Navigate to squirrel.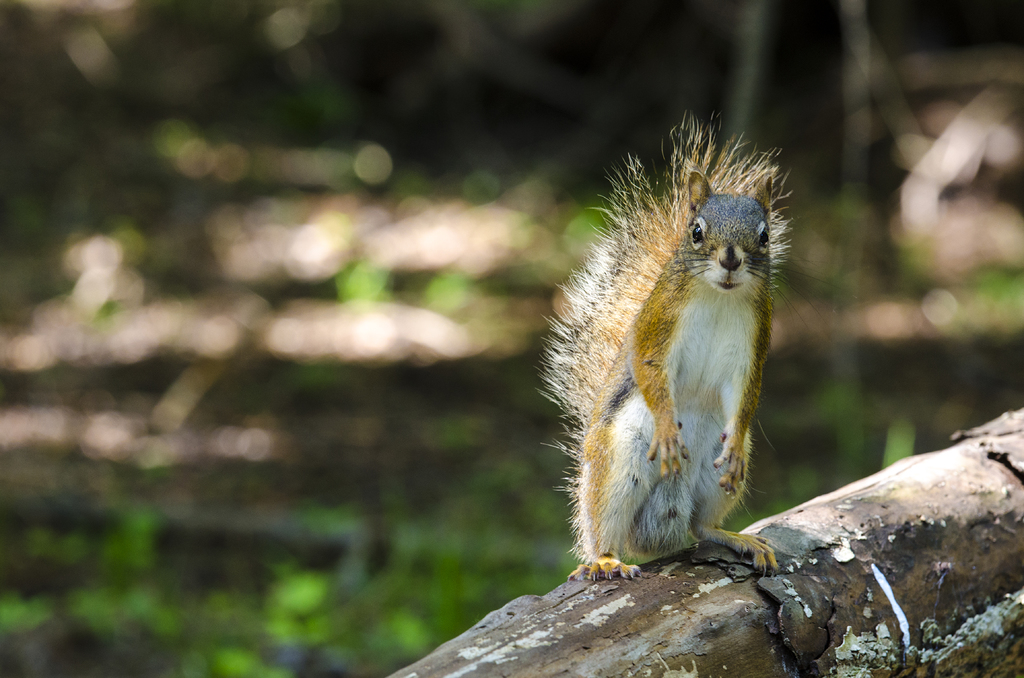
Navigation target: region(546, 115, 799, 592).
